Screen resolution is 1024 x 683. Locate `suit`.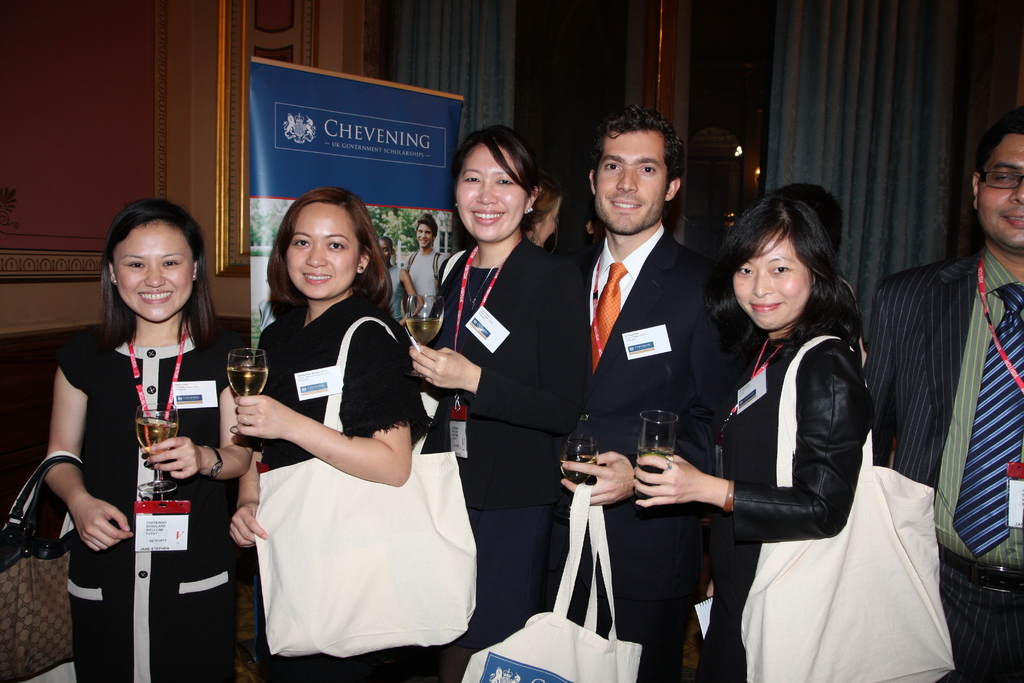
pyautogui.locateOnScreen(855, 240, 1022, 682).
